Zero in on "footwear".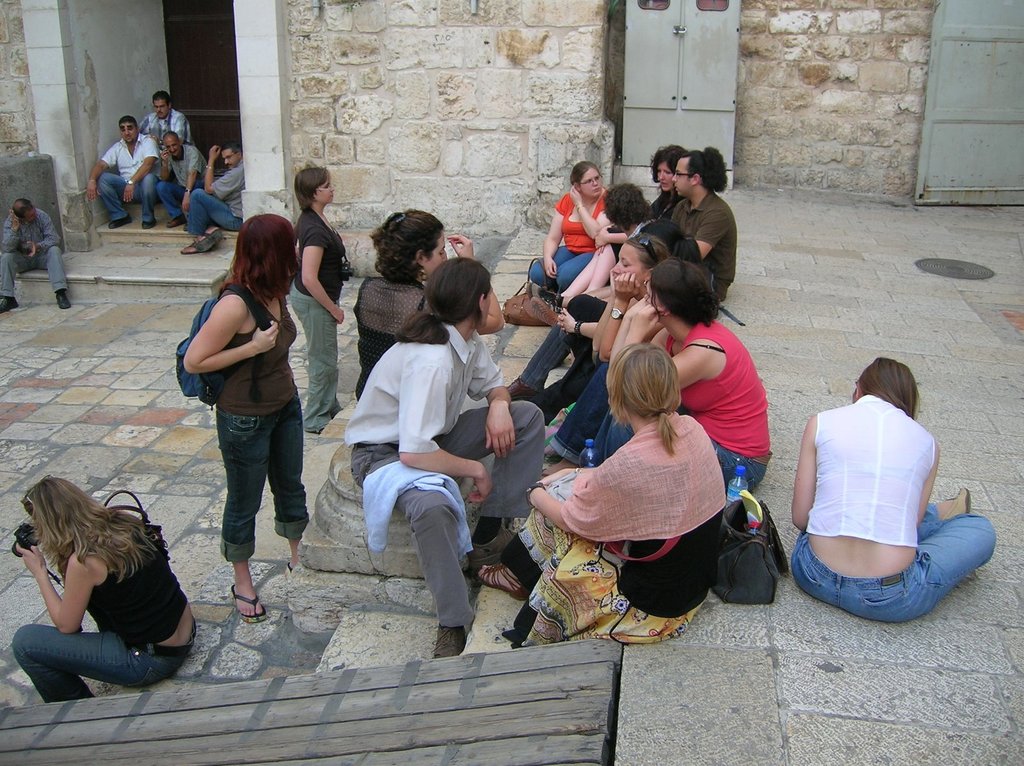
Zeroed in: (166,219,185,227).
